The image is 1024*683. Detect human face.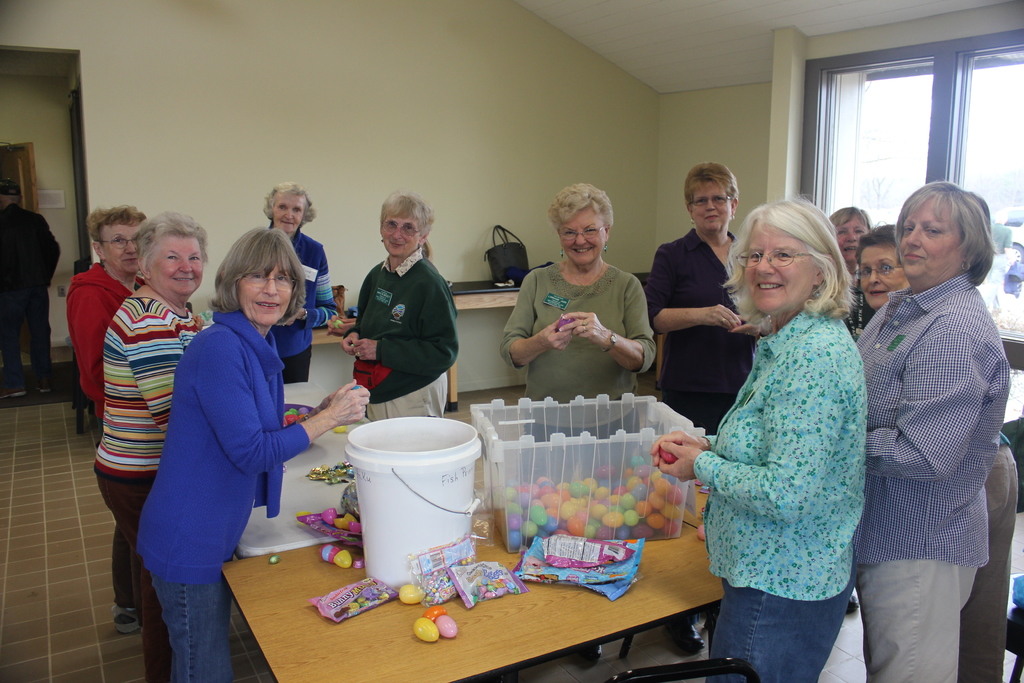
Detection: locate(691, 183, 732, 235).
